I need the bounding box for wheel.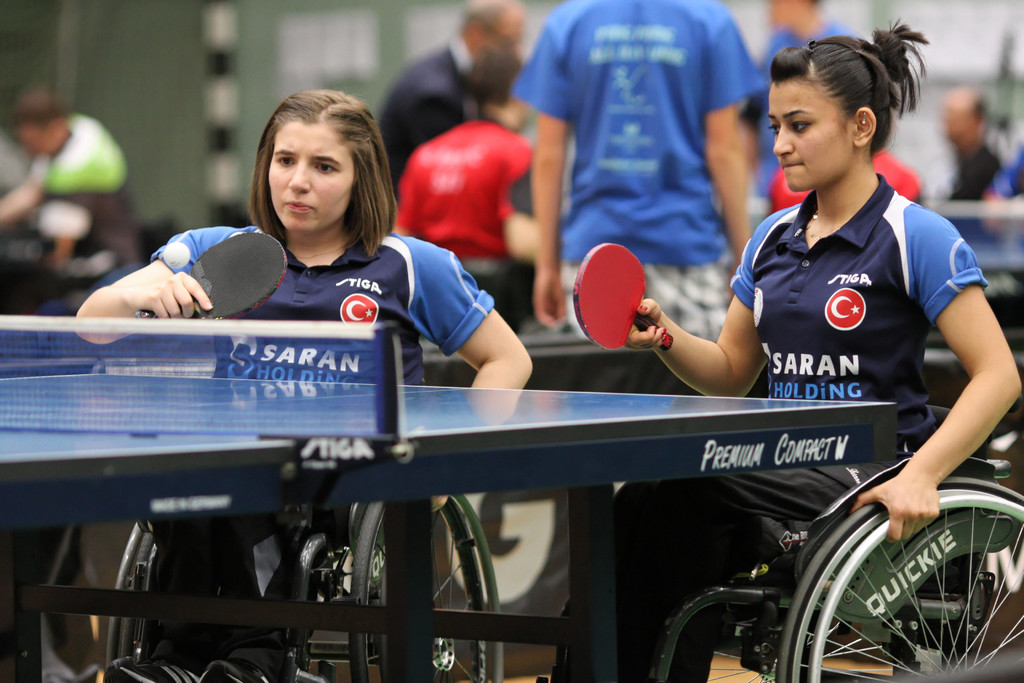
Here it is: (left=346, top=491, right=504, bottom=682).
